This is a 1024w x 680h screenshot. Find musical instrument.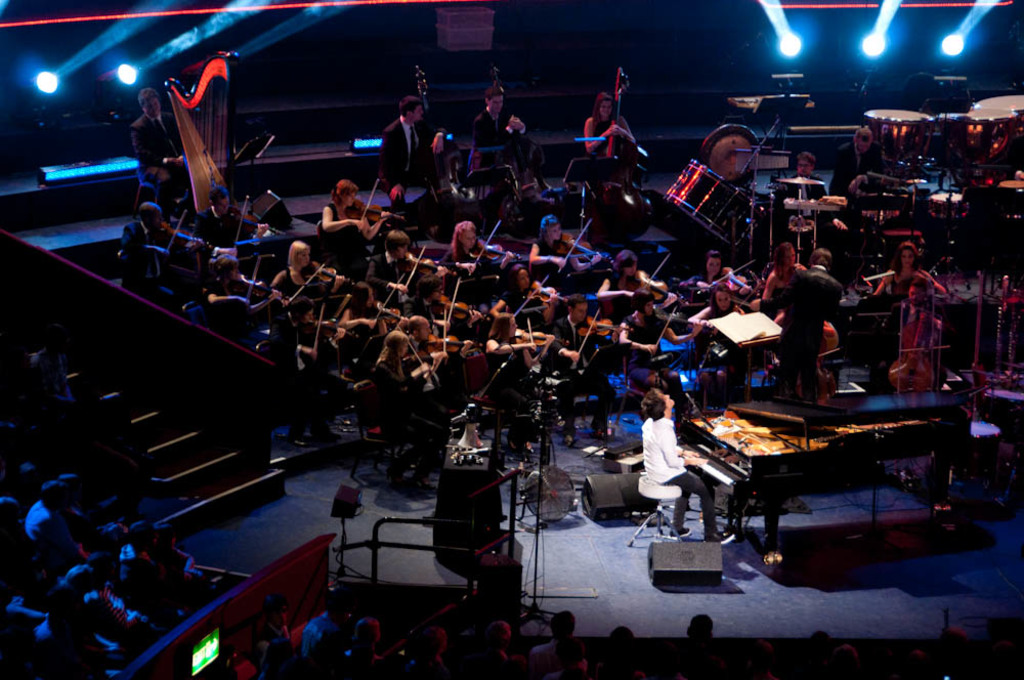
Bounding box: x1=929, y1=189, x2=969, y2=237.
